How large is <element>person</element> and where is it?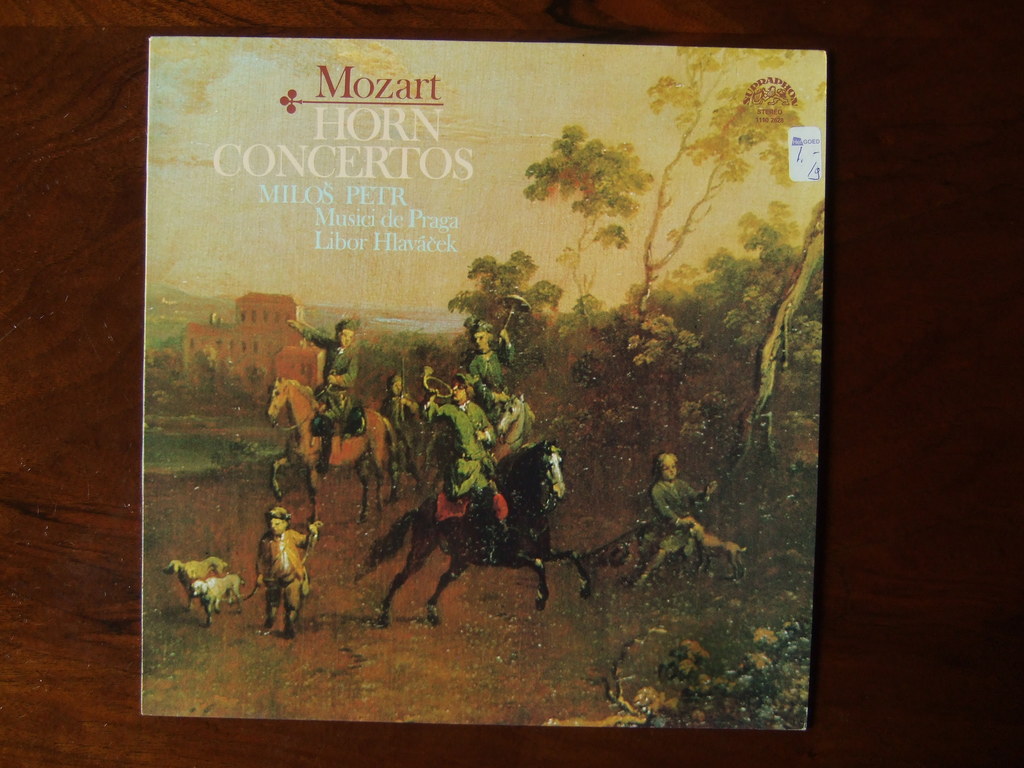
Bounding box: {"left": 246, "top": 499, "right": 308, "bottom": 641}.
